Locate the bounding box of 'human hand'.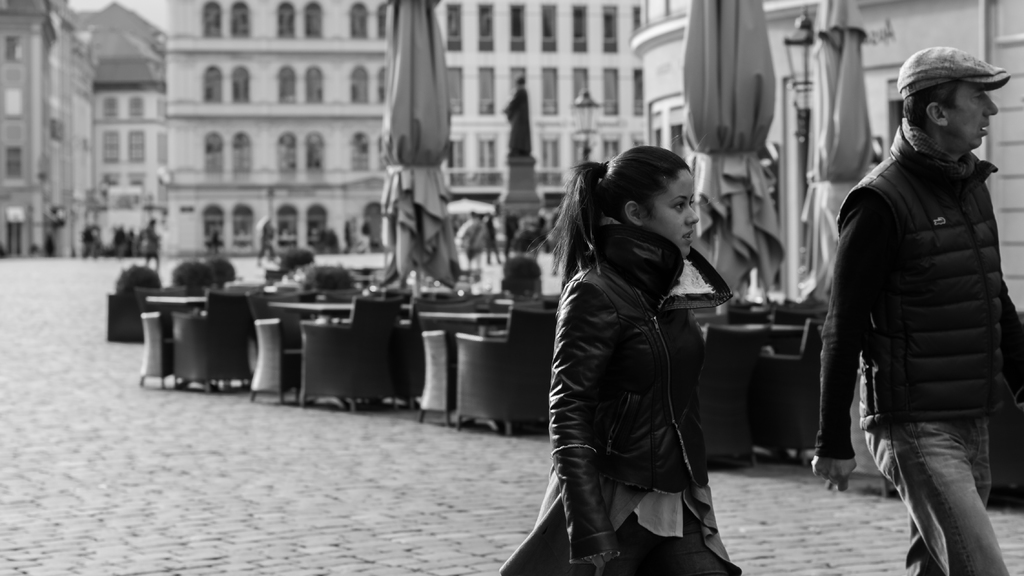
Bounding box: select_region(586, 553, 614, 575).
